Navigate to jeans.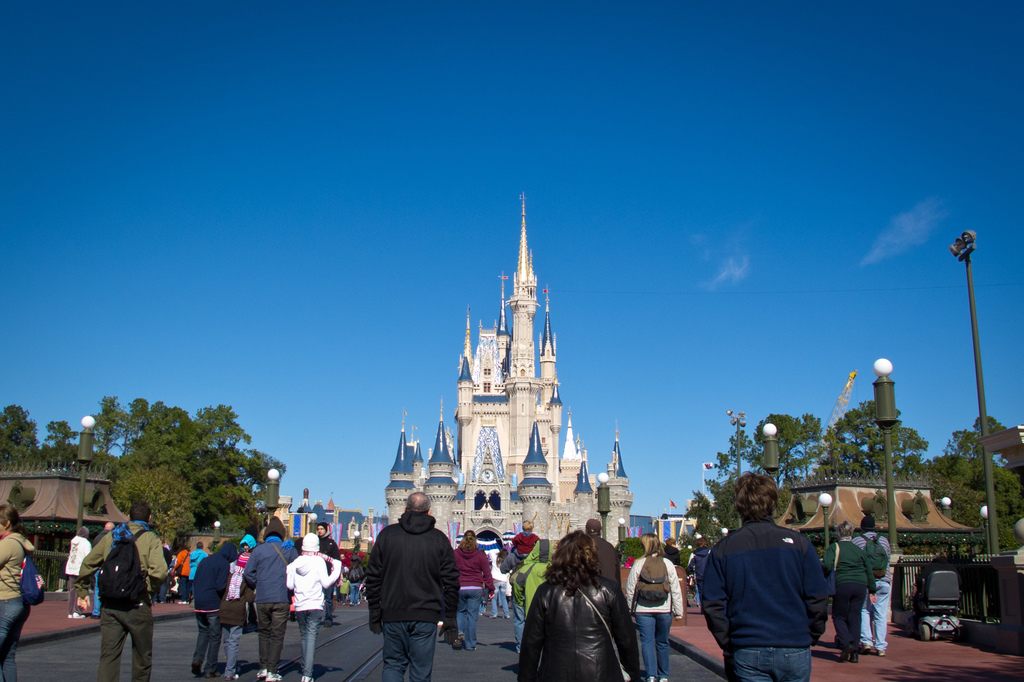
Navigation target: x1=67 y1=576 x2=77 y2=615.
